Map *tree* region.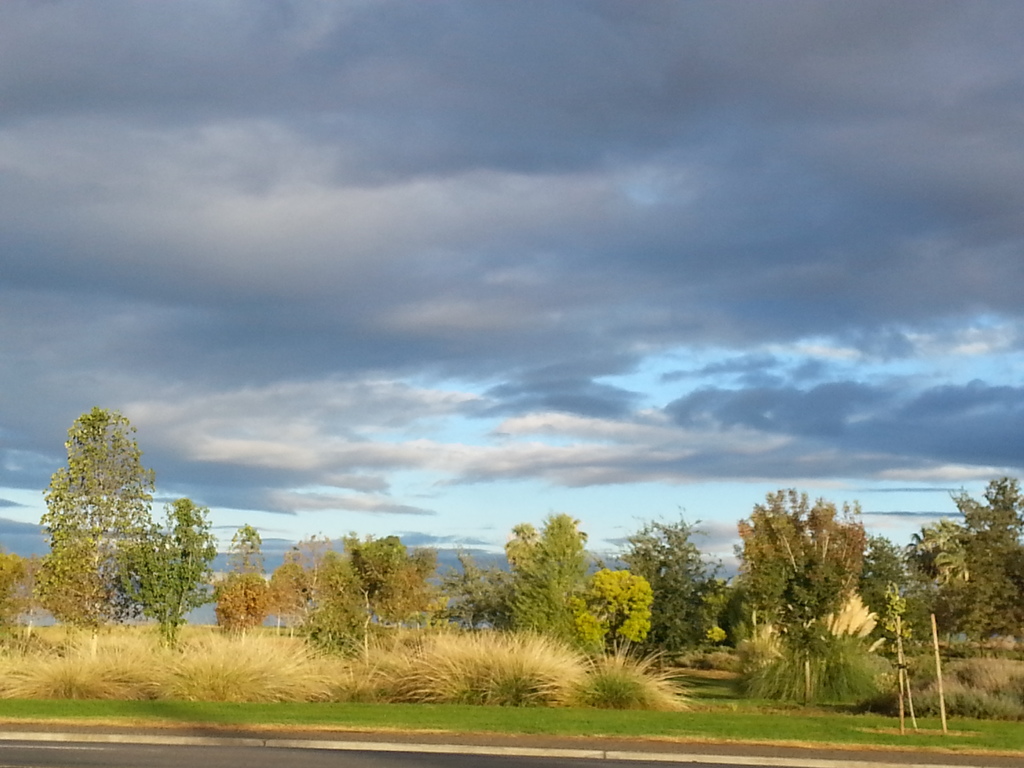
Mapped to 346 534 454 638.
